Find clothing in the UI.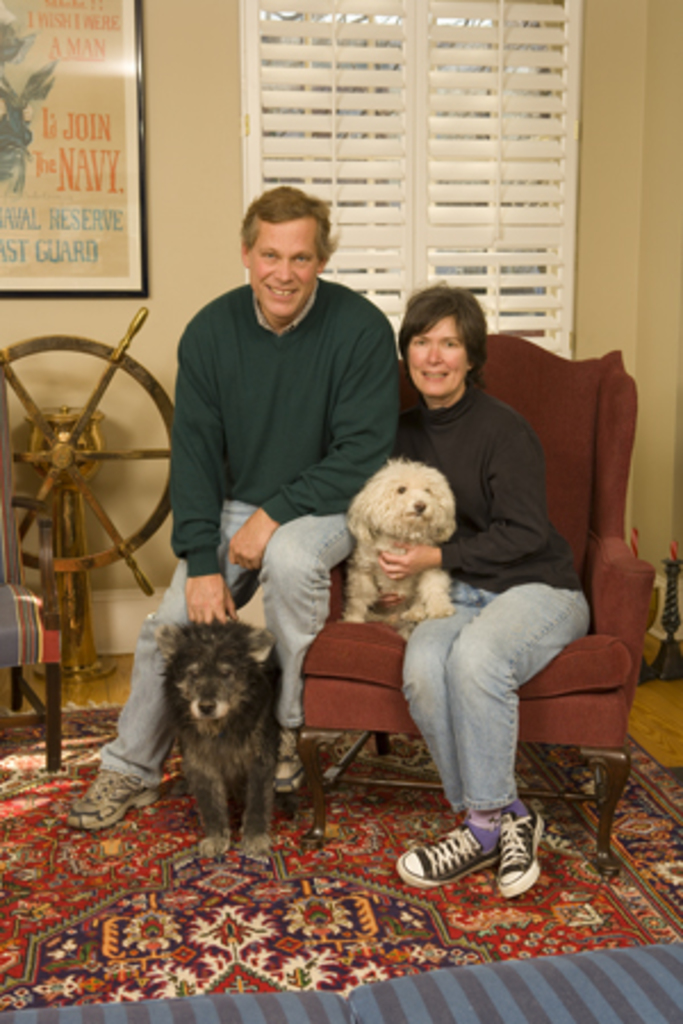
UI element at pyautogui.locateOnScreen(157, 221, 403, 608).
